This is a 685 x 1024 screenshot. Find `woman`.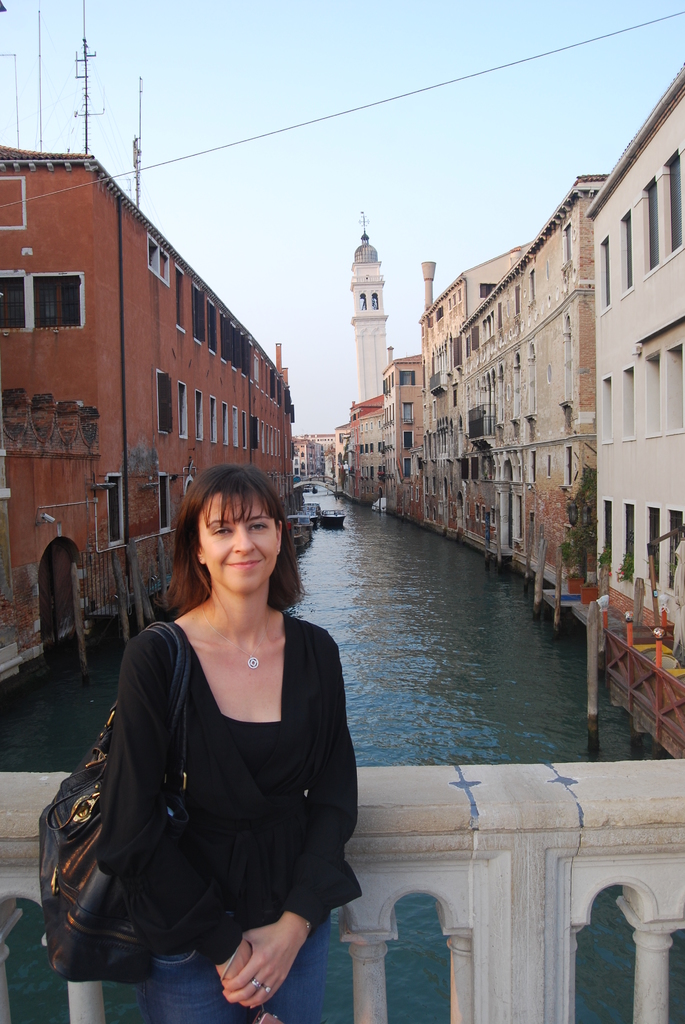
Bounding box: box=[60, 464, 359, 1015].
